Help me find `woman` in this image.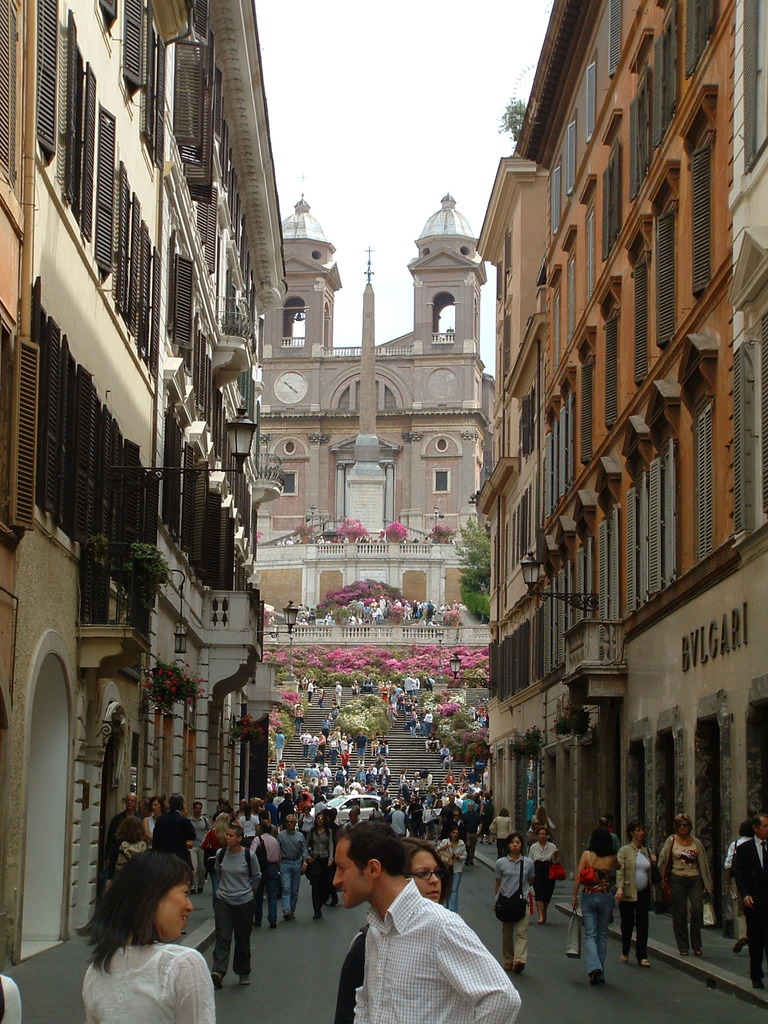
Found it: Rect(399, 835, 450, 903).
